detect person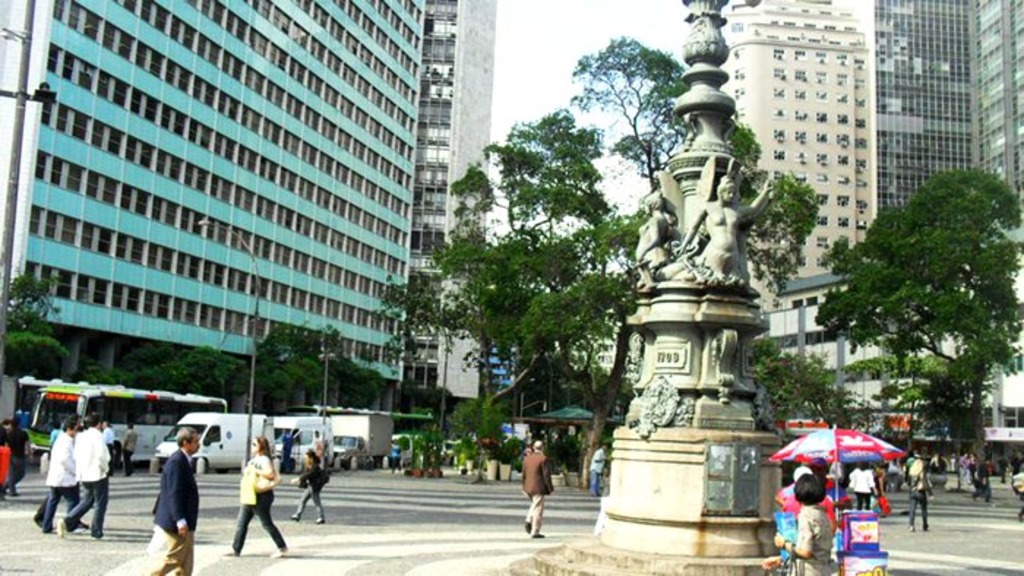
[592, 442, 613, 496]
